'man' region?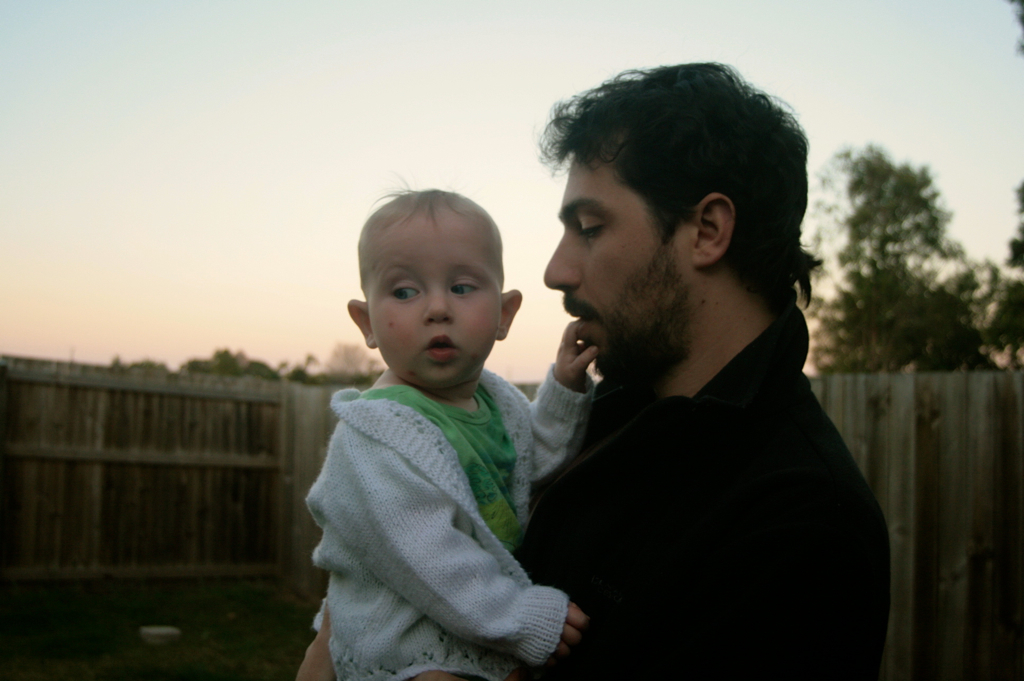
bbox(298, 74, 914, 675)
